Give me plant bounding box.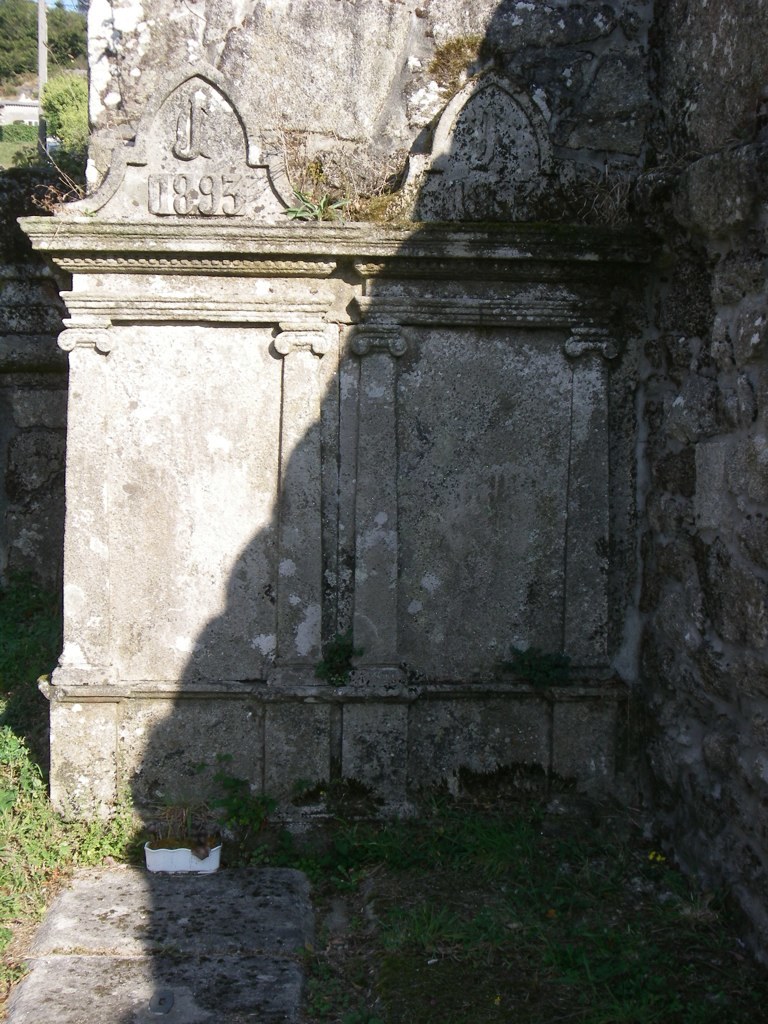
[left=0, top=0, right=92, bottom=79].
